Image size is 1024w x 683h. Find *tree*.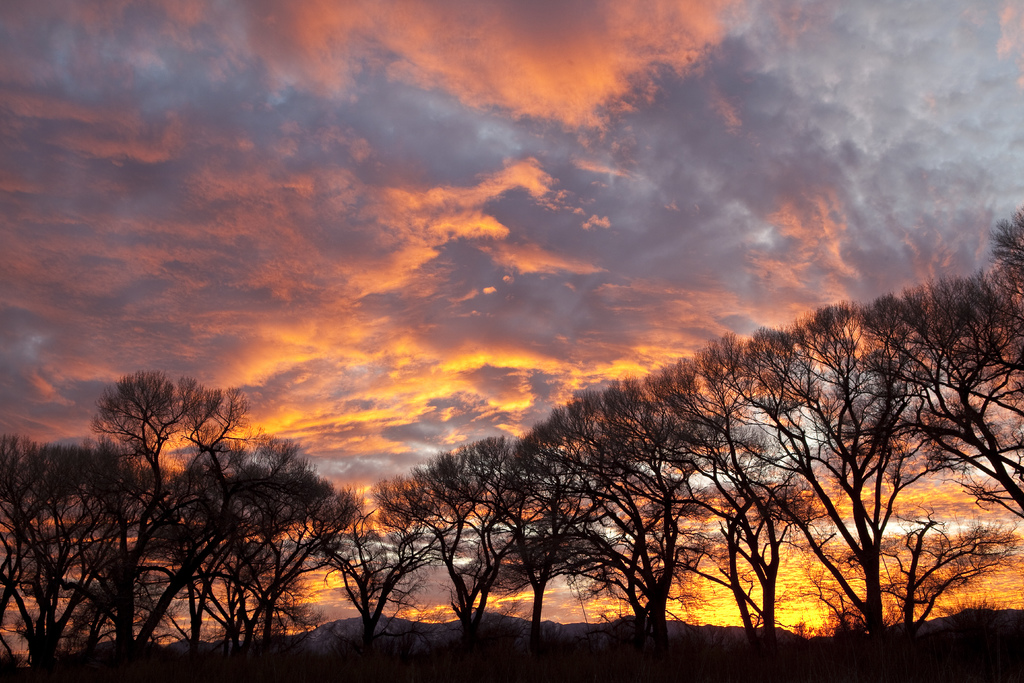
<bbox>244, 467, 340, 647</bbox>.
